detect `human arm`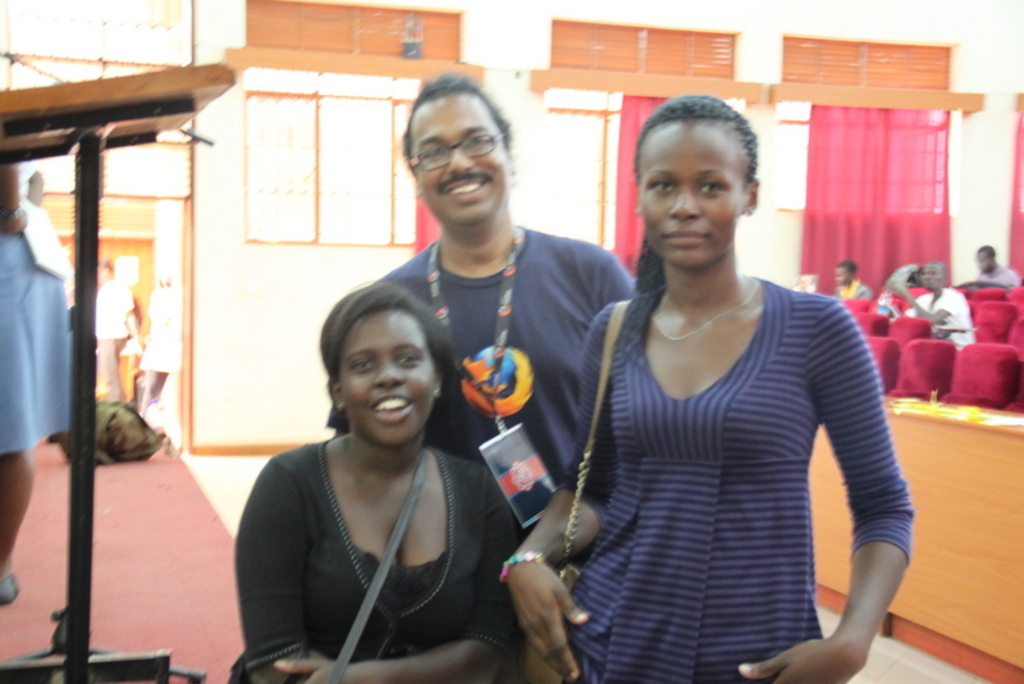
region(913, 295, 960, 325)
